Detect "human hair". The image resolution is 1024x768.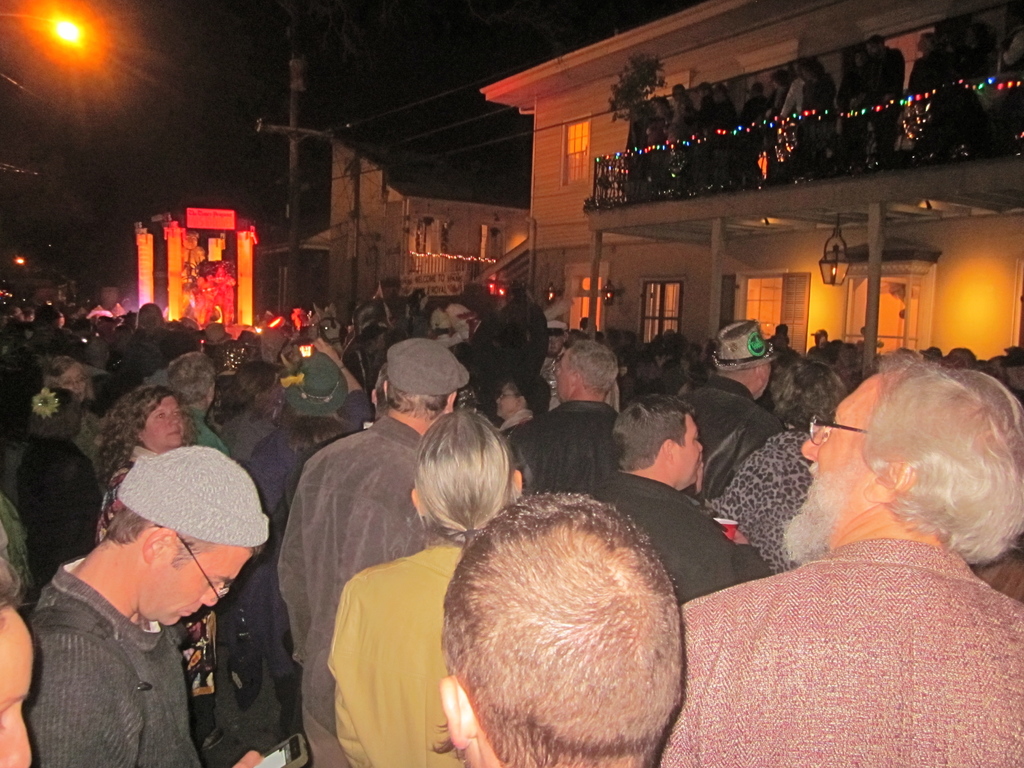
<box>104,383,191,490</box>.
